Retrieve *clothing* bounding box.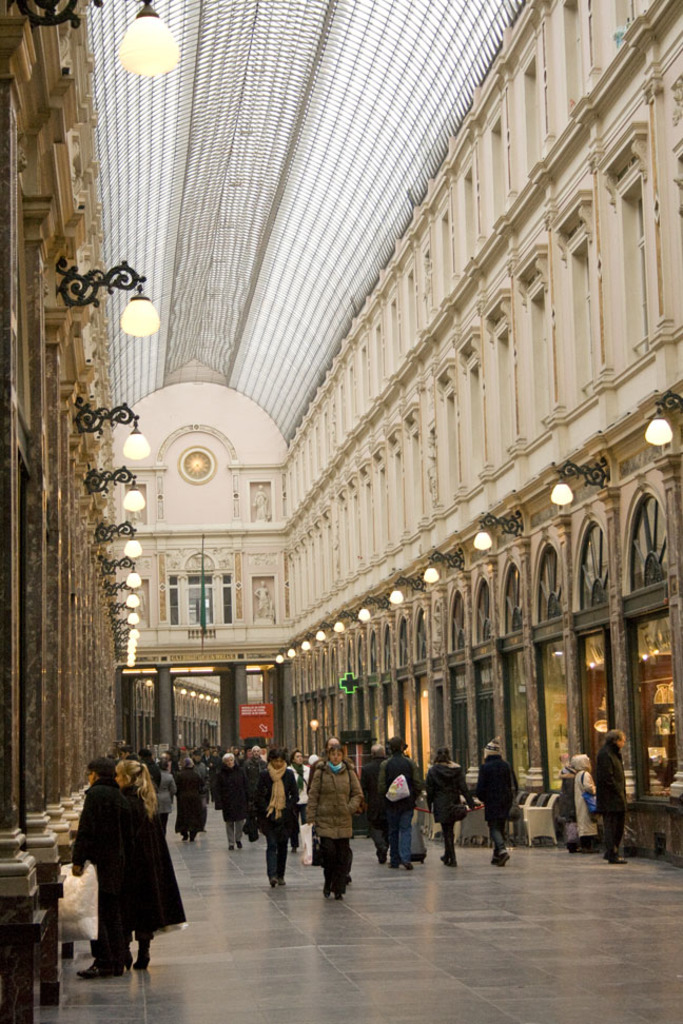
Bounding box: [left=153, top=767, right=175, bottom=826].
